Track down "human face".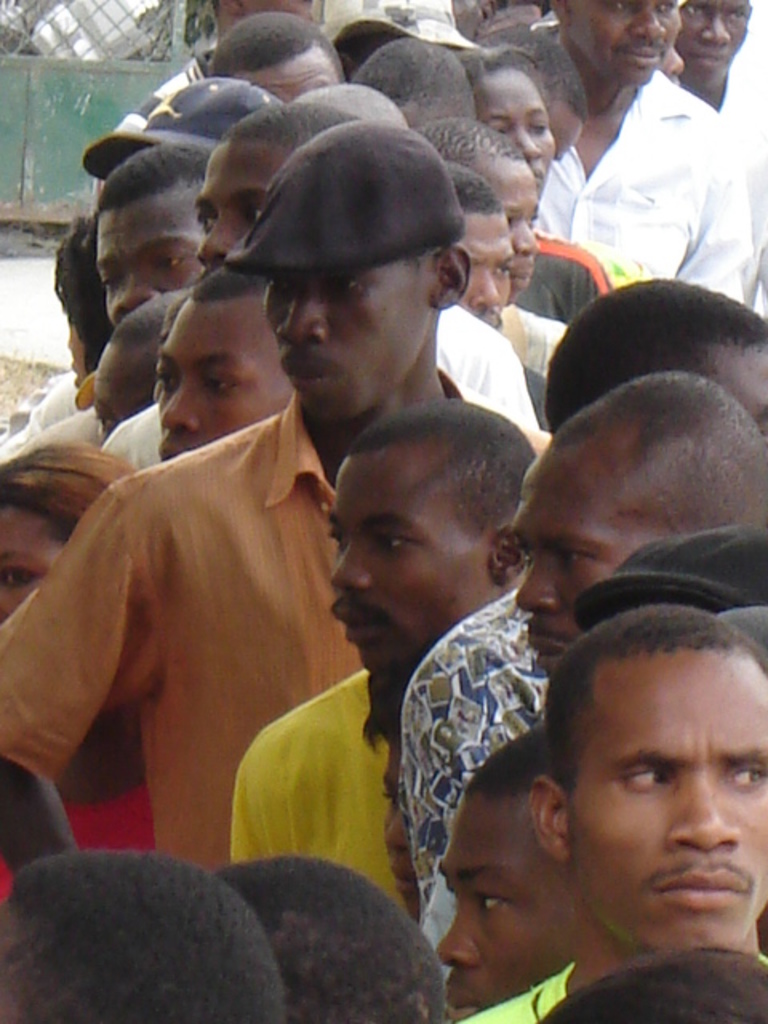
Tracked to box(0, 507, 62, 618).
